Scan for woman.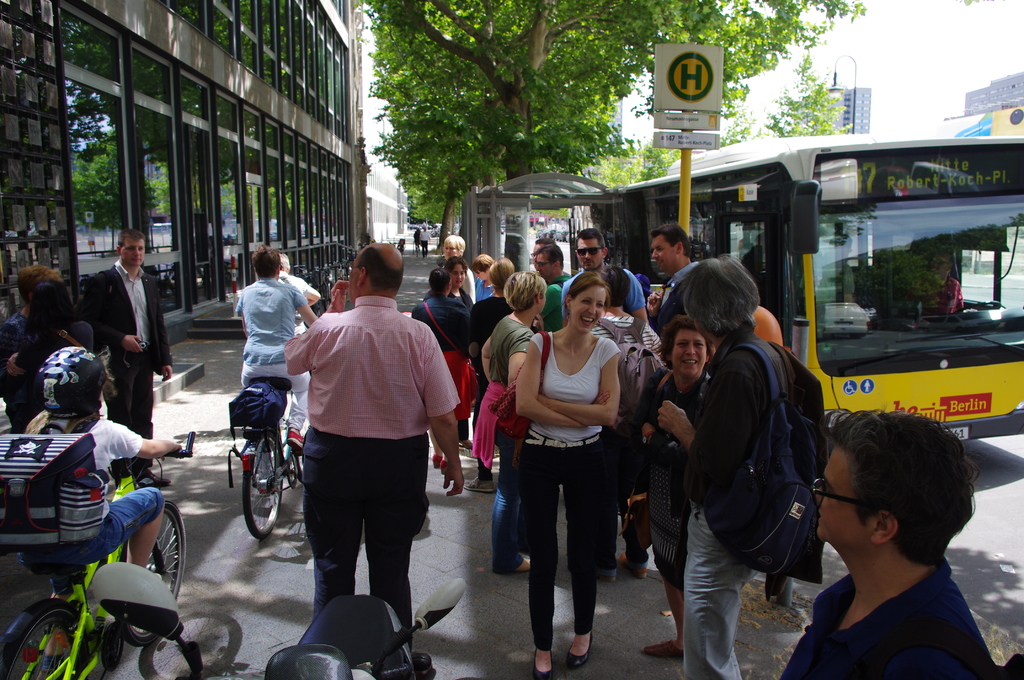
Scan result: [x1=18, y1=344, x2=184, y2=603].
